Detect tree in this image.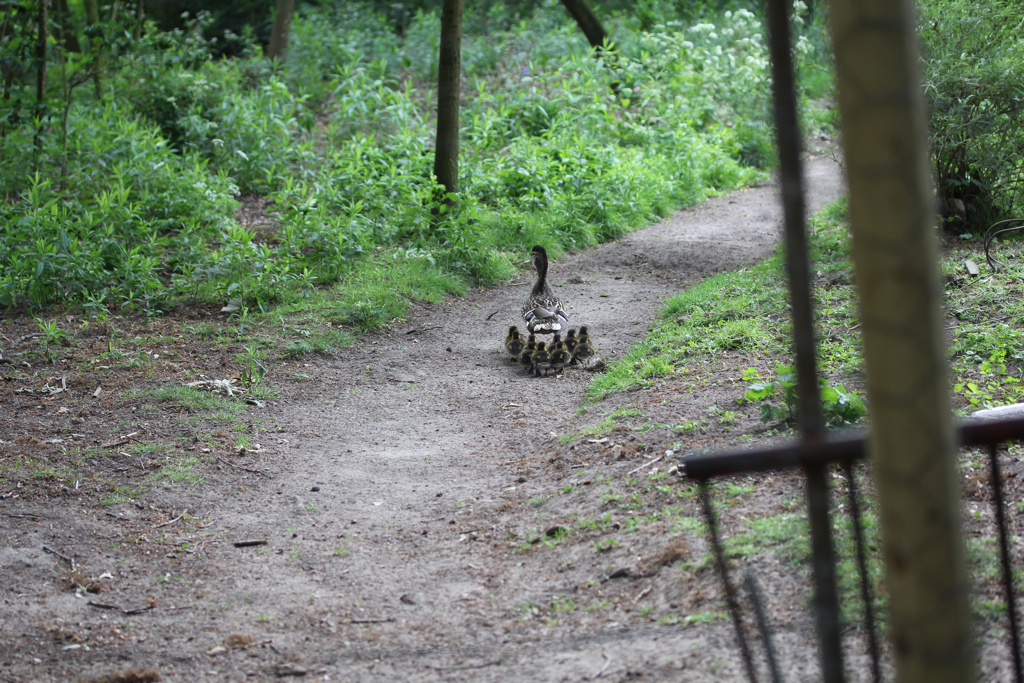
Detection: {"x1": 267, "y1": 0, "x2": 291, "y2": 60}.
